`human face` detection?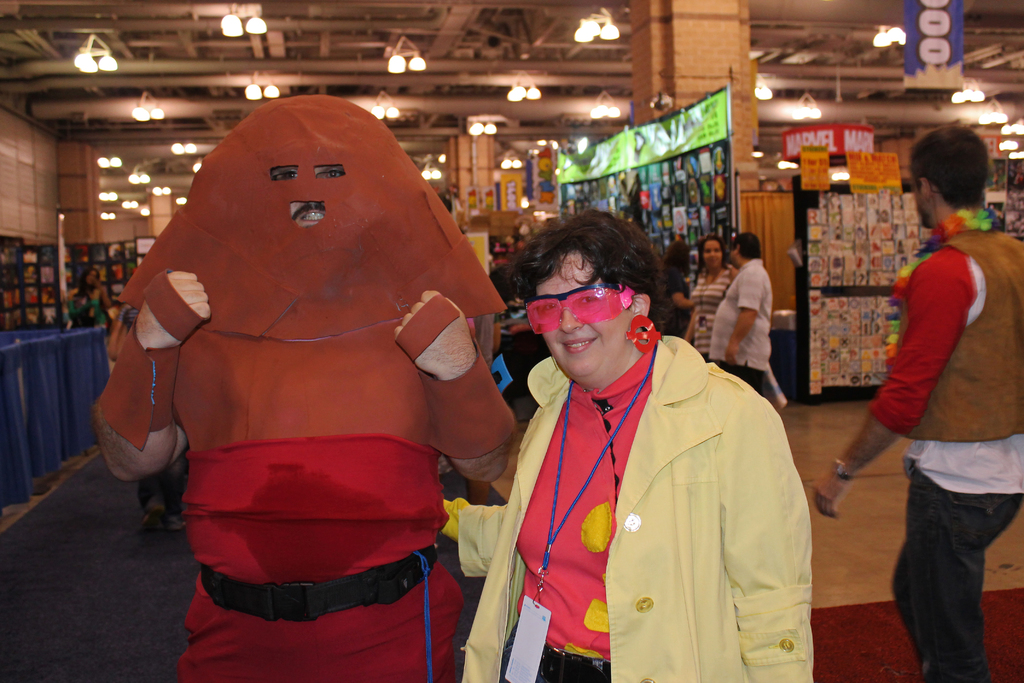
[705, 240, 723, 265]
